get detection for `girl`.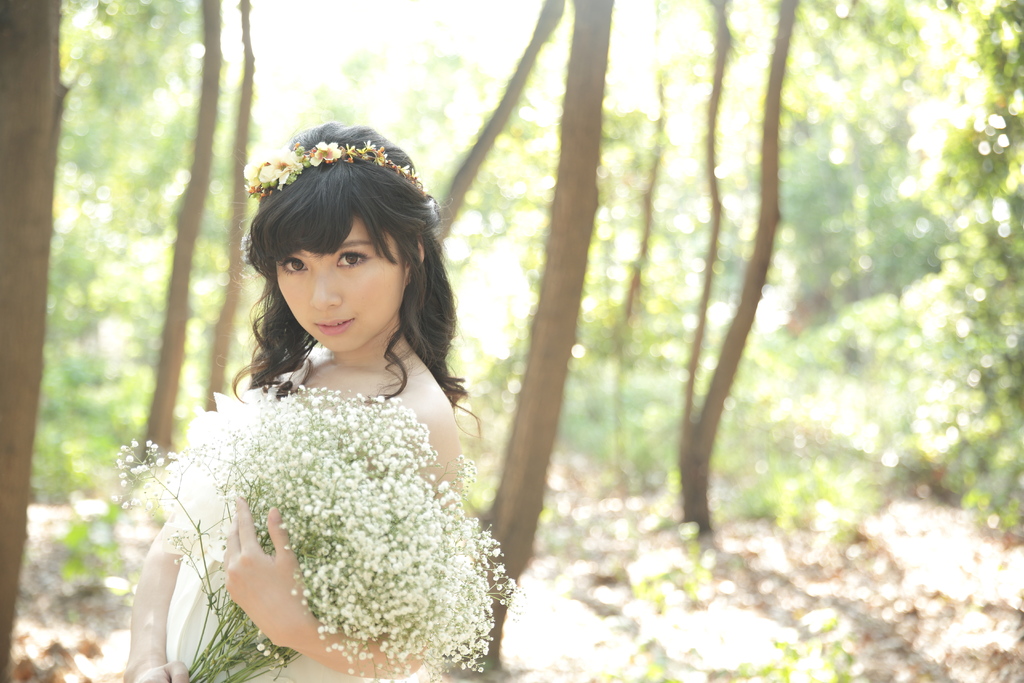
Detection: 129,112,468,682.
